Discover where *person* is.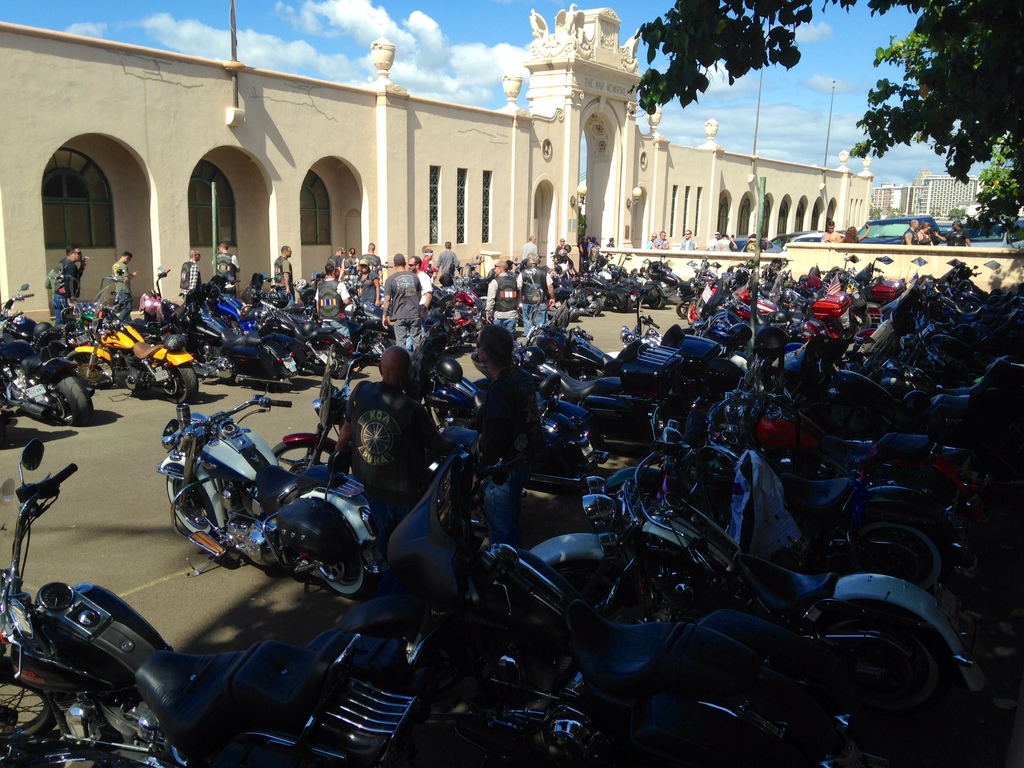
Discovered at [left=919, top=223, right=938, bottom=244].
